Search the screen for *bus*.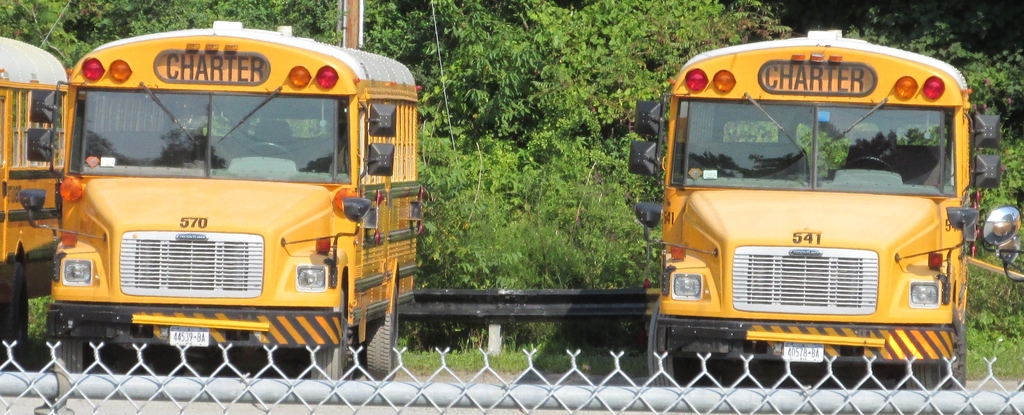
Found at BBox(0, 36, 69, 364).
